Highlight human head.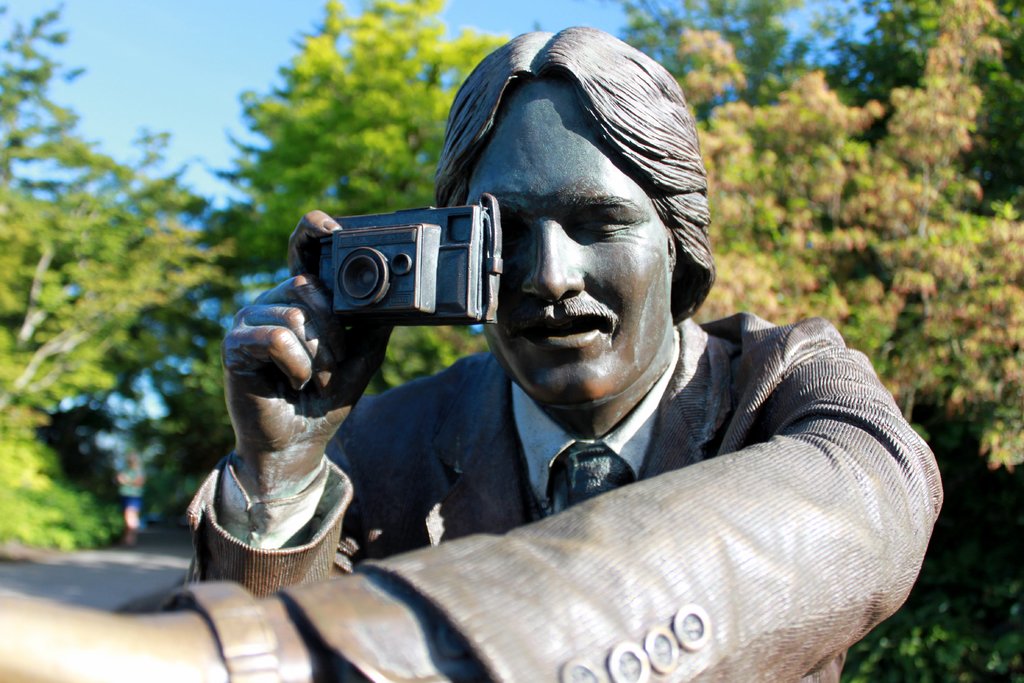
Highlighted region: [left=425, top=28, right=703, bottom=408].
